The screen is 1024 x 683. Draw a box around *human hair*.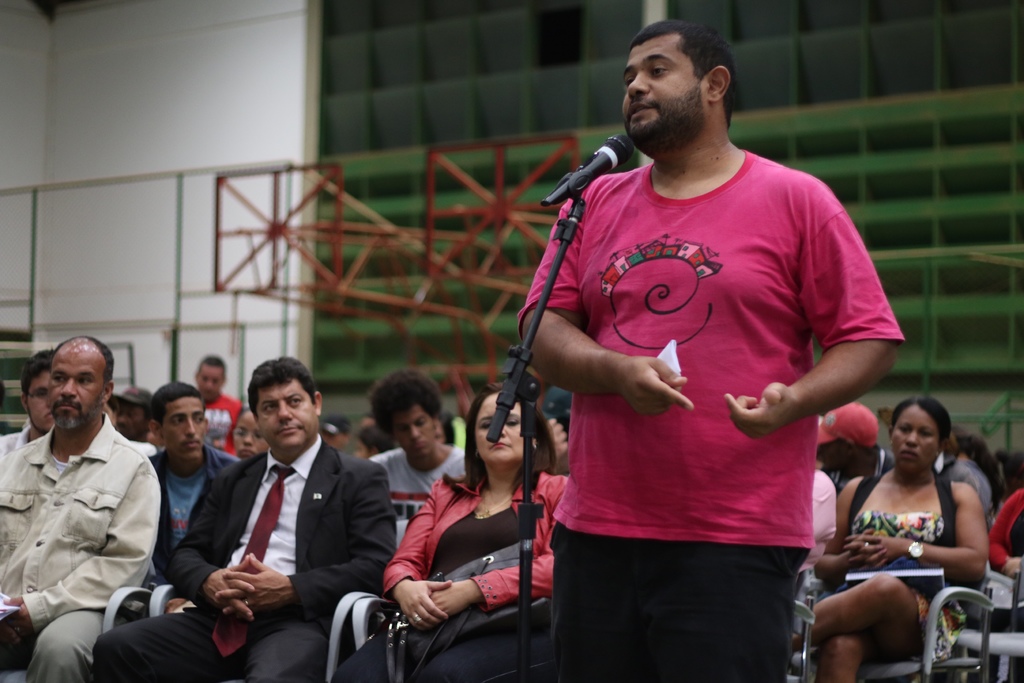
box=[140, 404, 148, 418].
